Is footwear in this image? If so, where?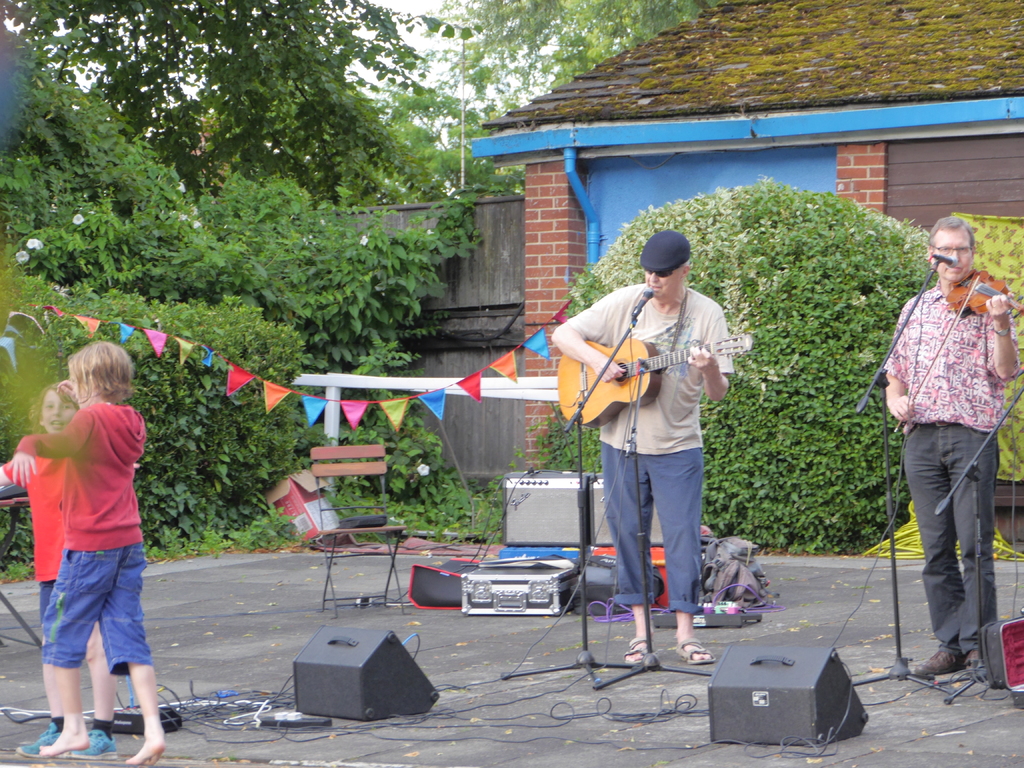
Yes, at Rect(966, 650, 984, 668).
